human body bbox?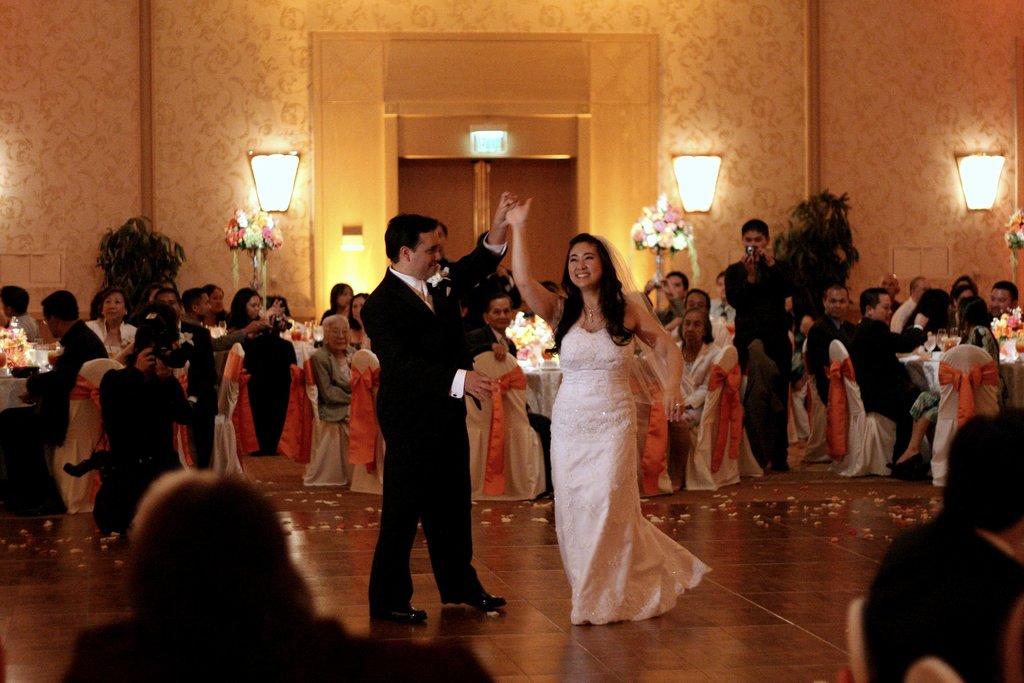
left=862, top=516, right=1023, bottom=682
